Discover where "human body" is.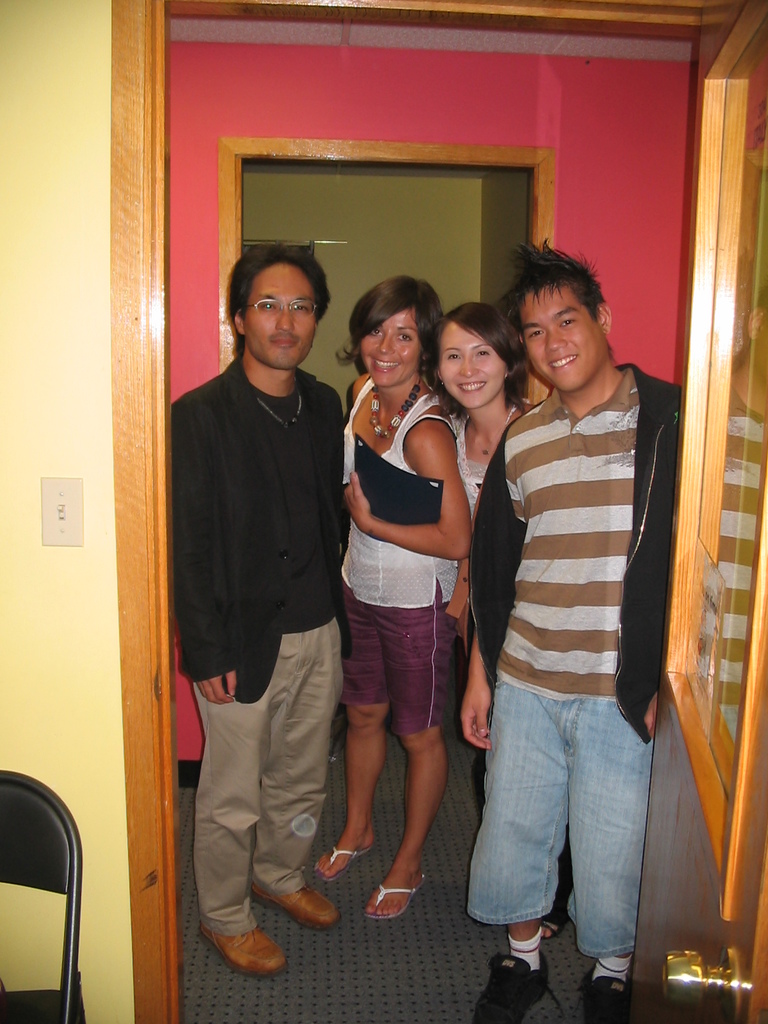
Discovered at [left=457, top=357, right=686, bottom=1023].
